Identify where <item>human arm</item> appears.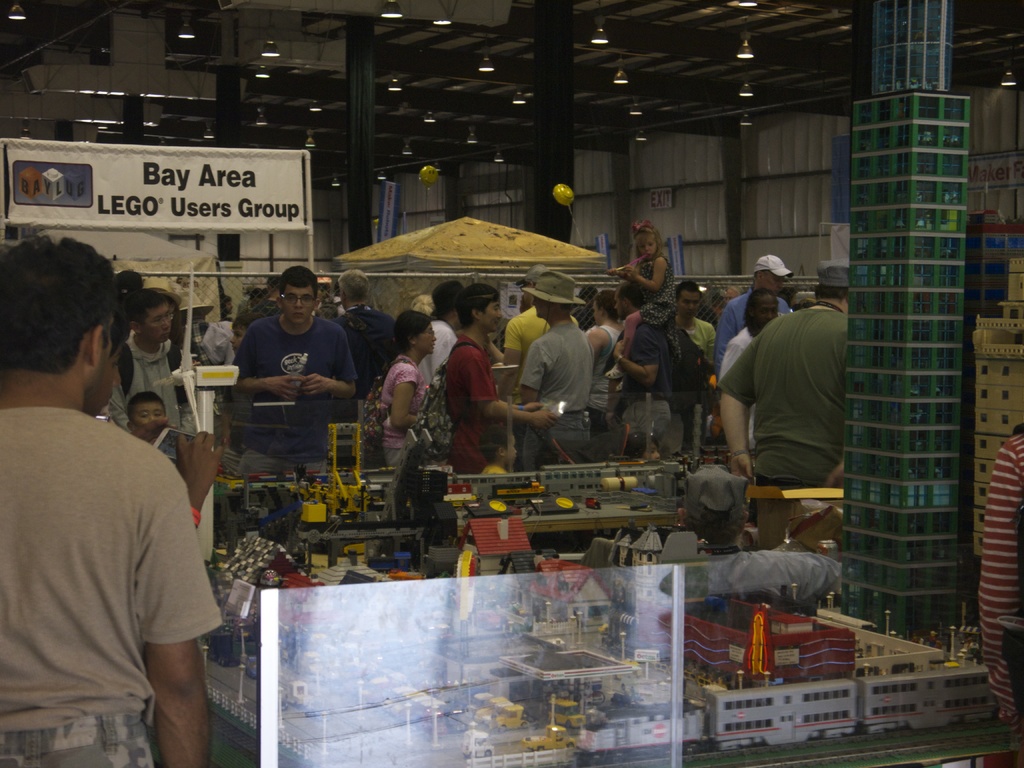
Appears at BBox(469, 359, 557, 428).
